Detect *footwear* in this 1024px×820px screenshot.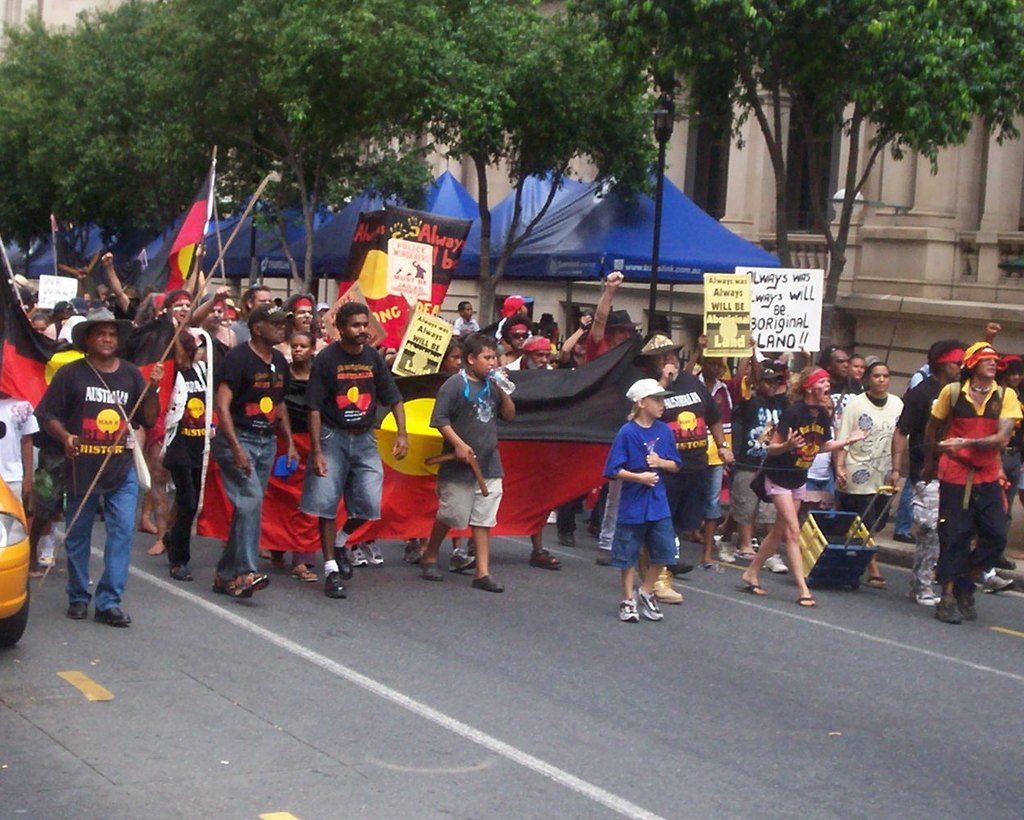
Detection: 167/563/194/581.
